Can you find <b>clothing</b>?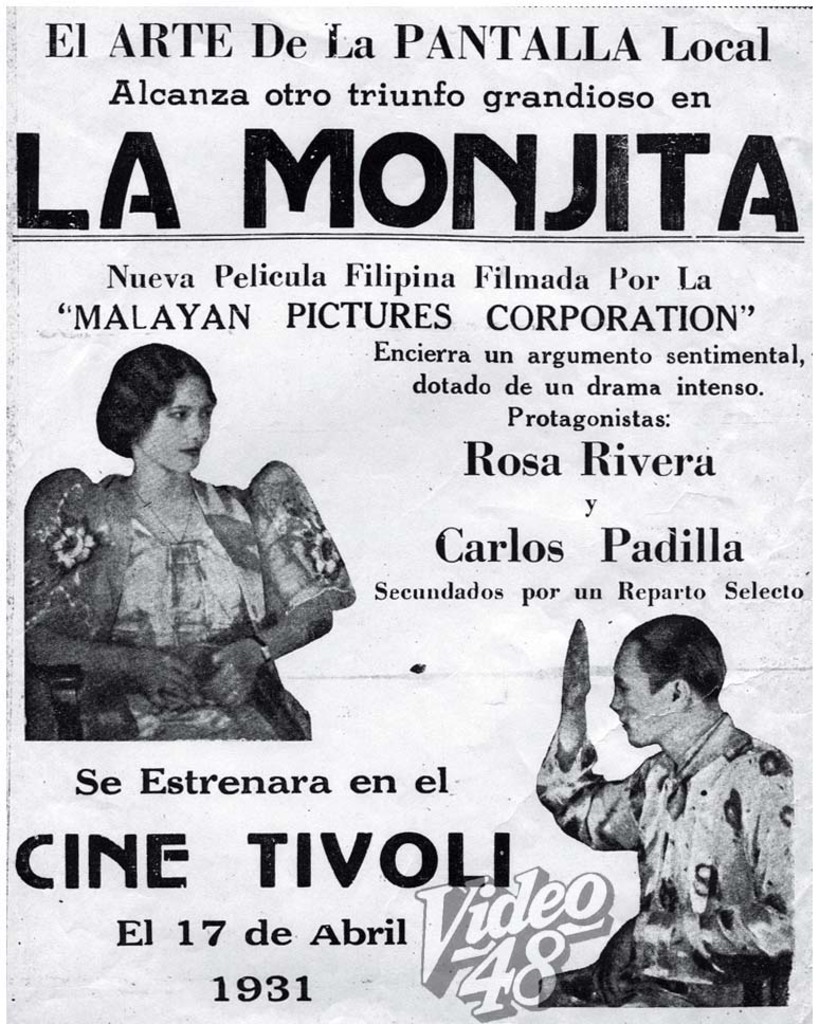
Yes, bounding box: 536 716 784 1009.
